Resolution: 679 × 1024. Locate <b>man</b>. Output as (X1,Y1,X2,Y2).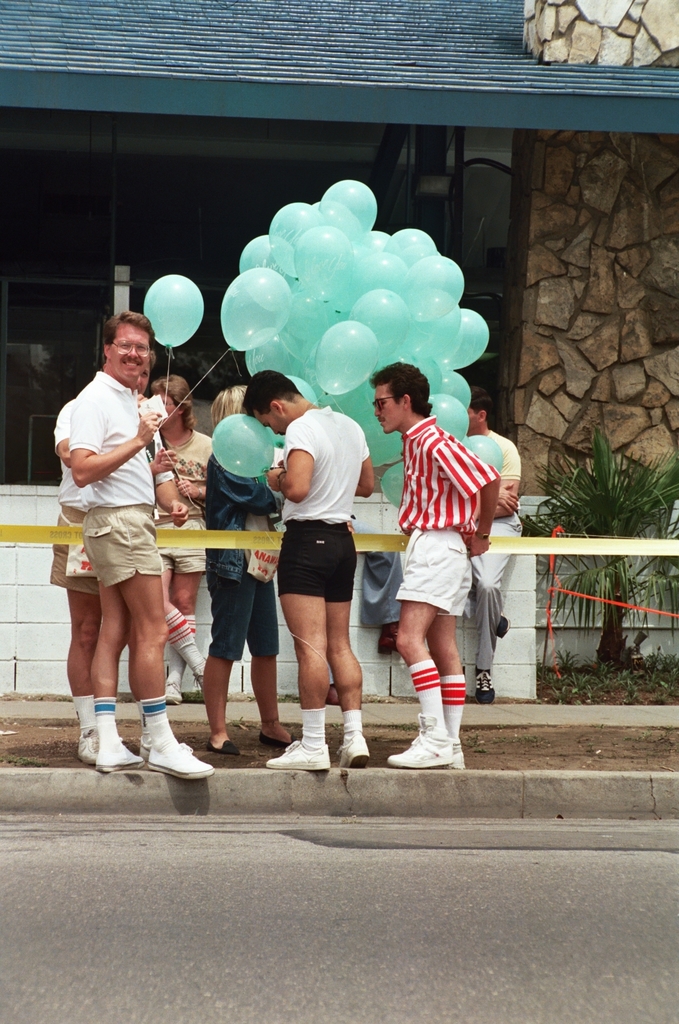
(364,354,515,772).
